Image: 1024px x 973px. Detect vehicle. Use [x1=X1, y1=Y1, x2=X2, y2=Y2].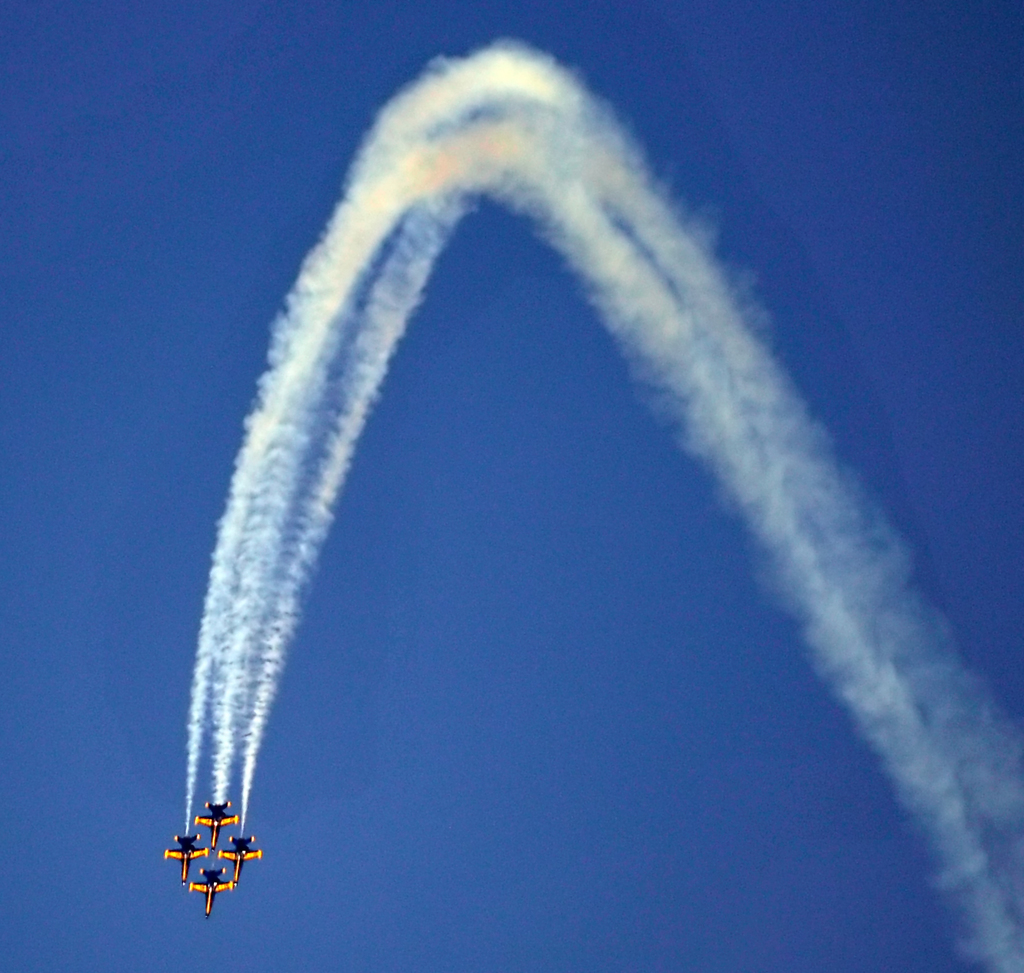
[x1=196, y1=798, x2=243, y2=855].
